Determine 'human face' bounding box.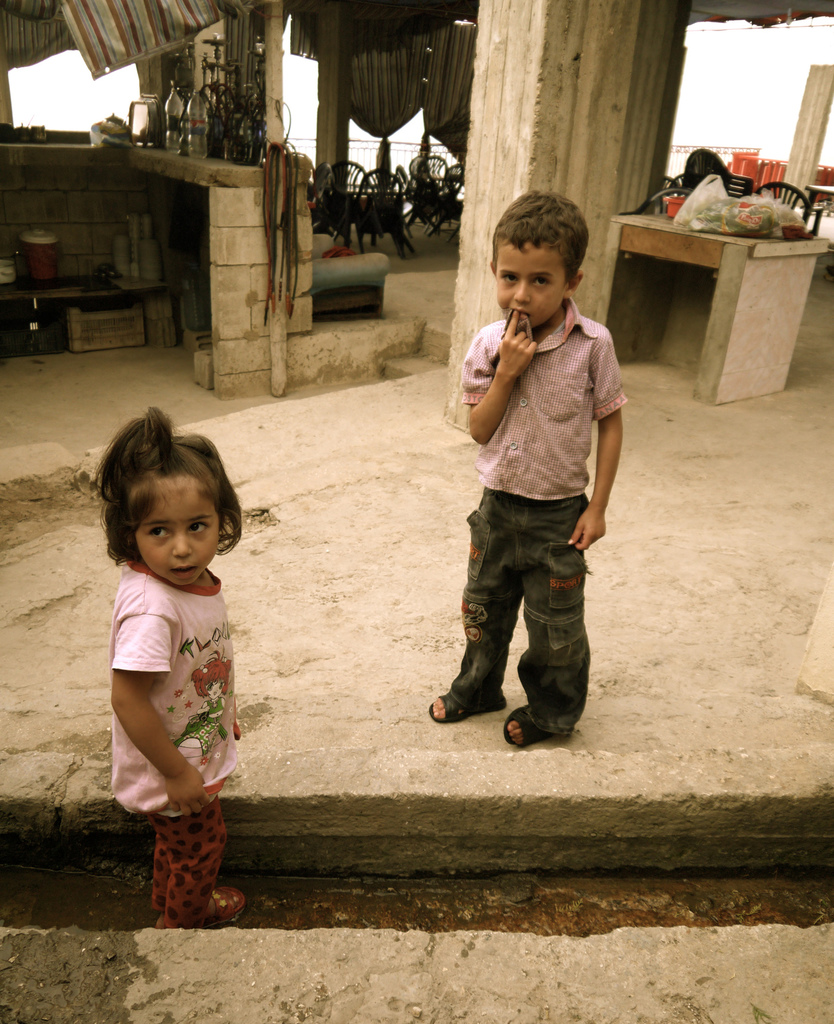
Determined: rect(130, 467, 218, 580).
